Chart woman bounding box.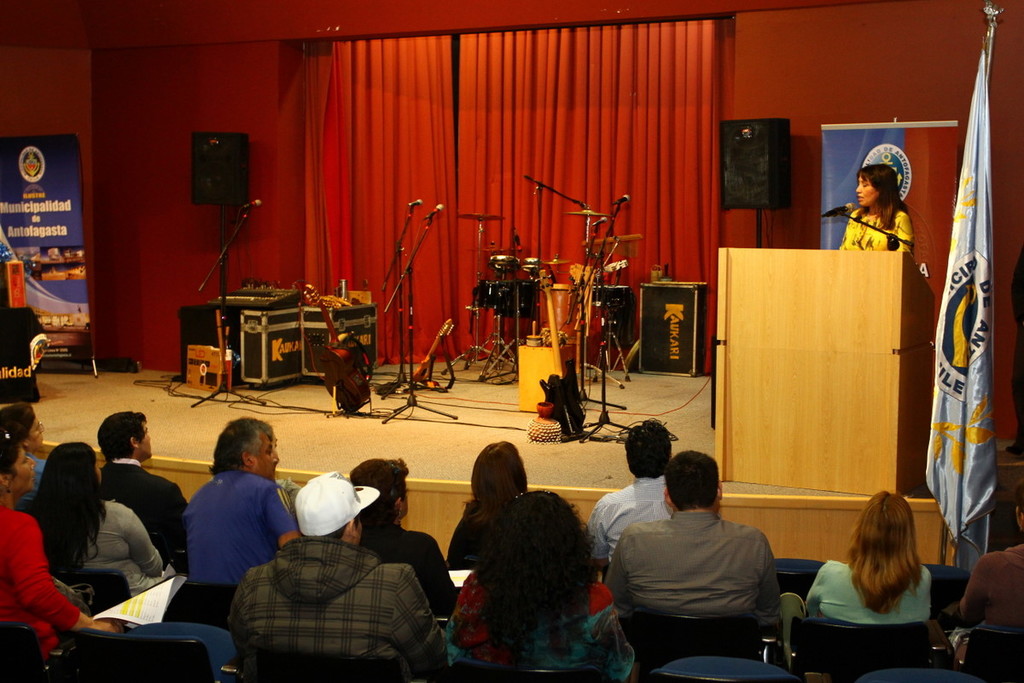
Charted: 0,437,125,673.
